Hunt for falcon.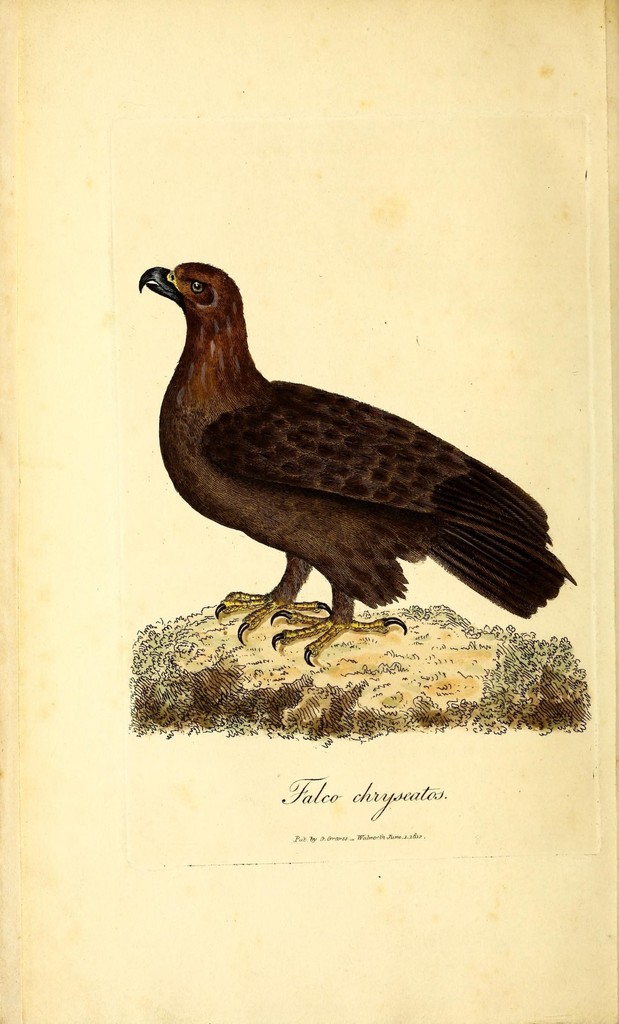
Hunted down at bbox=(123, 246, 591, 664).
